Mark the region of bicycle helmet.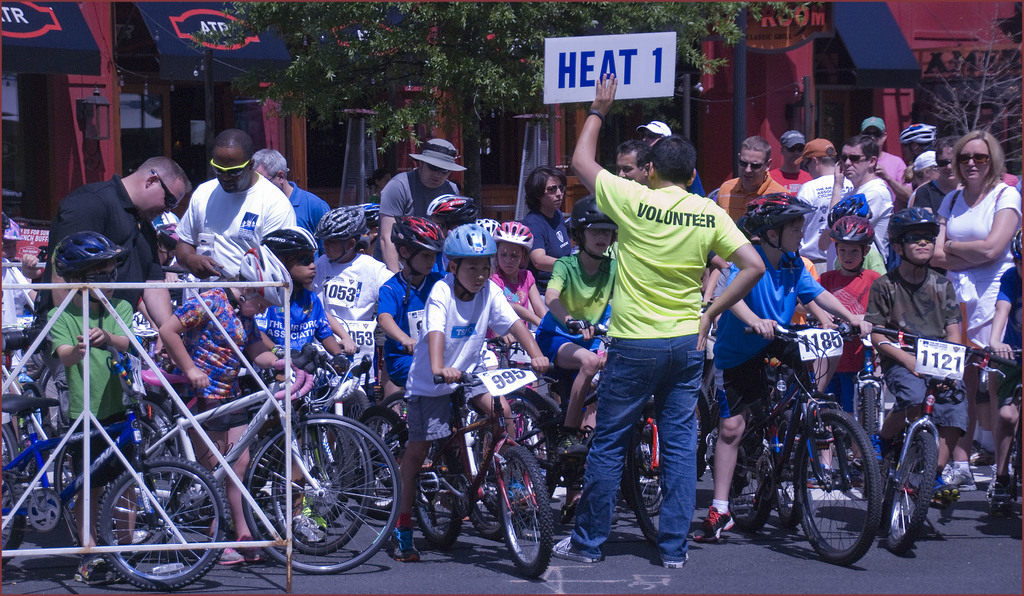
Region: locate(430, 198, 471, 220).
